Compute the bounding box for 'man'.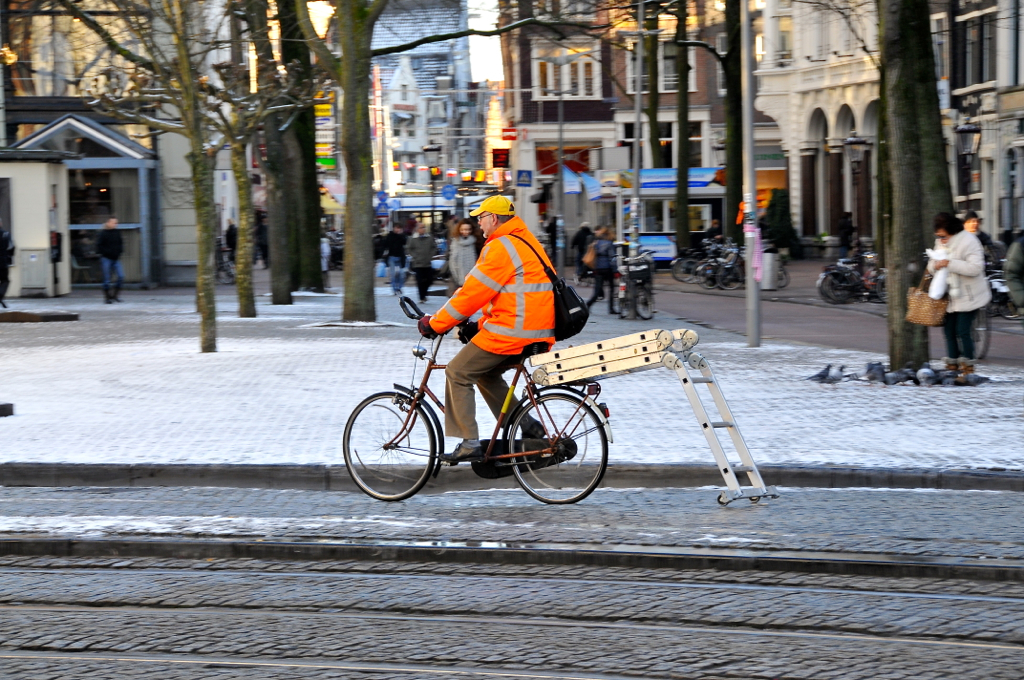
detection(587, 225, 619, 318).
